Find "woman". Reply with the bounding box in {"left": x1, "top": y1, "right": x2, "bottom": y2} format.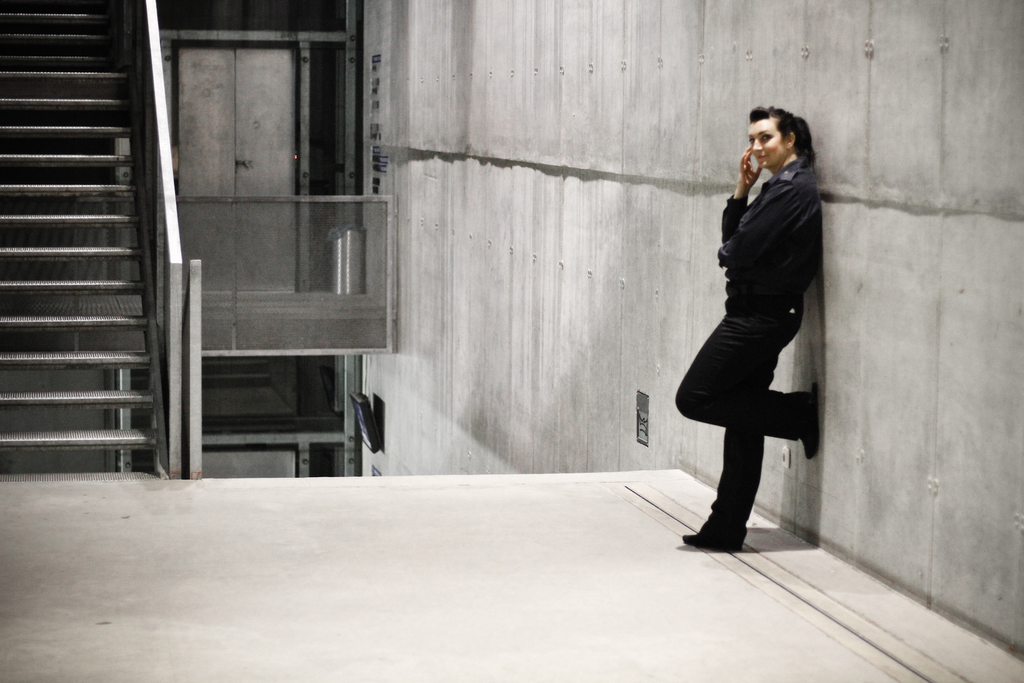
{"left": 680, "top": 97, "right": 824, "bottom": 552}.
